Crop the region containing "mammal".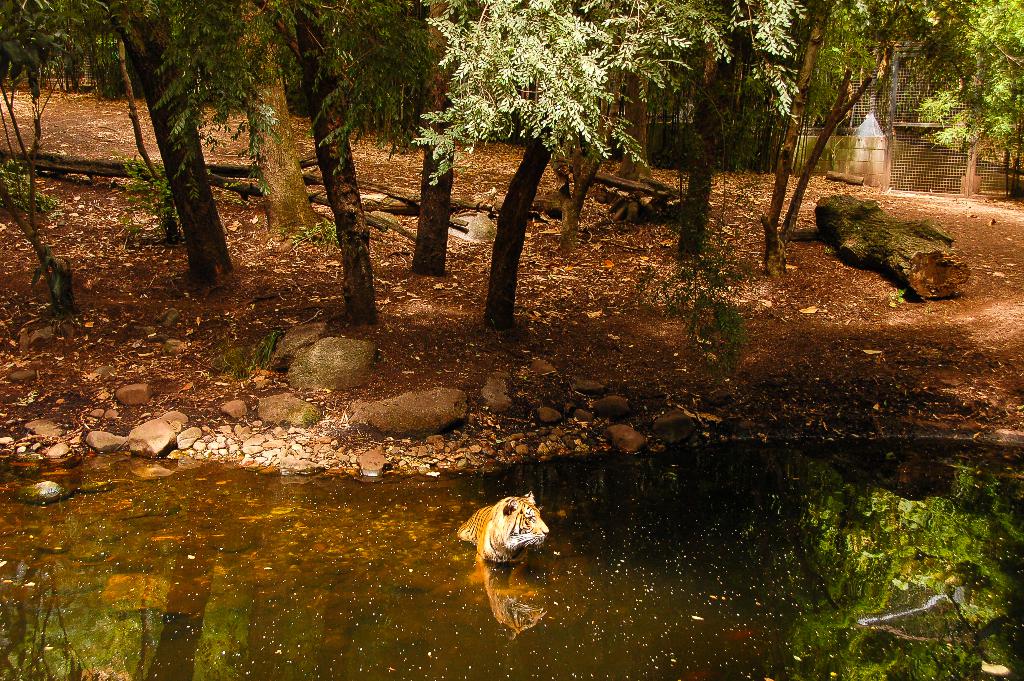
Crop region: (465, 504, 555, 577).
